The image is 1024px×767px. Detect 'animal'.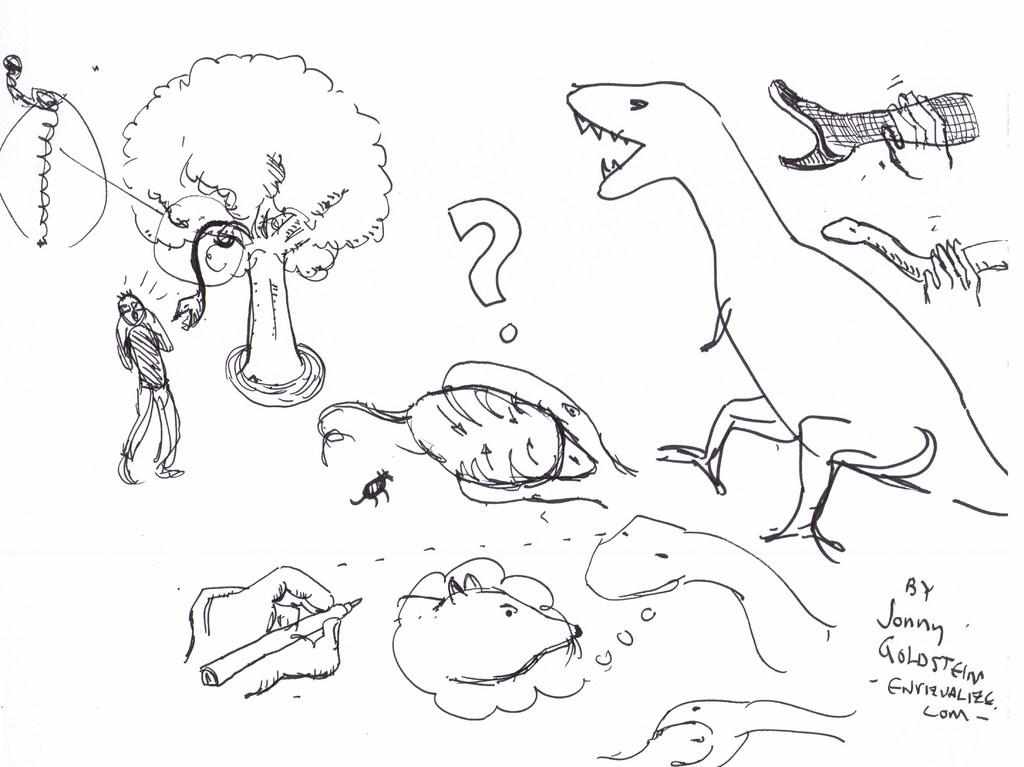
Detection: 563 76 1011 551.
